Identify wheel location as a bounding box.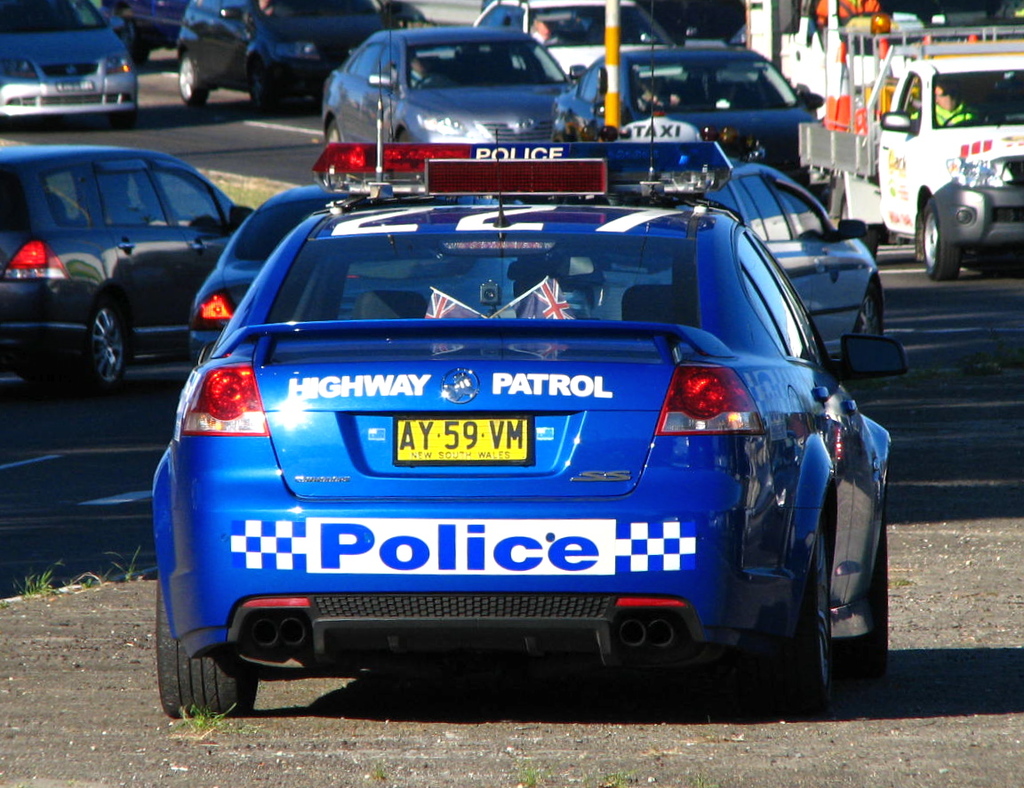
Rect(328, 117, 340, 143).
